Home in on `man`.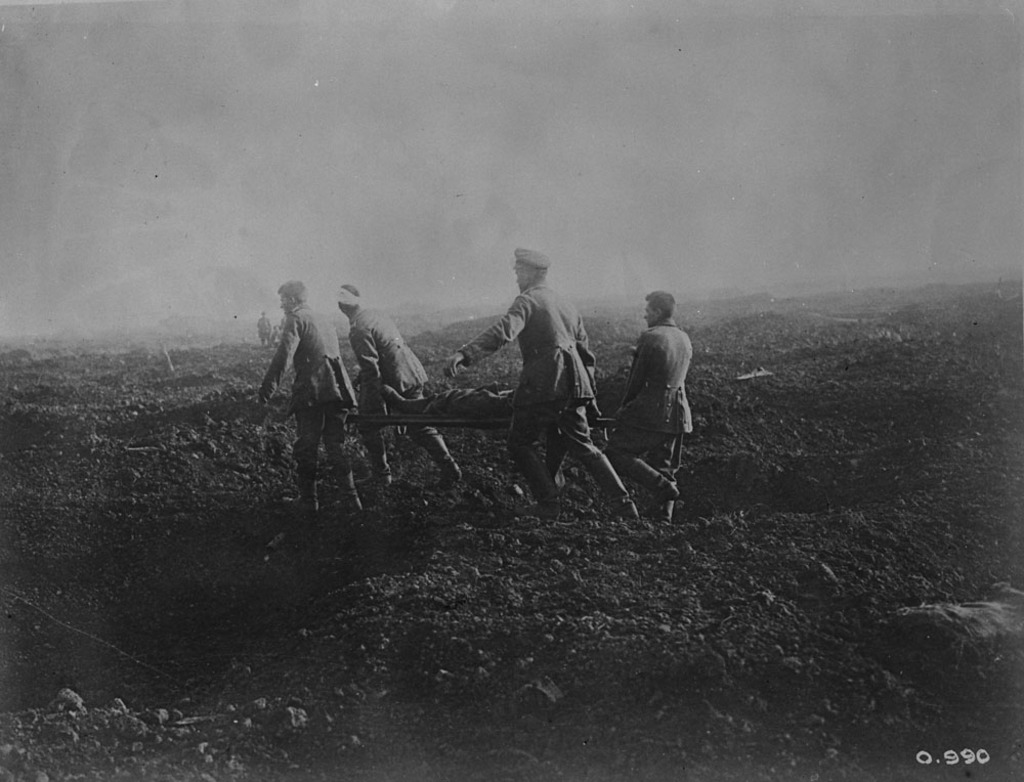
Homed in at pyautogui.locateOnScreen(600, 270, 694, 518).
